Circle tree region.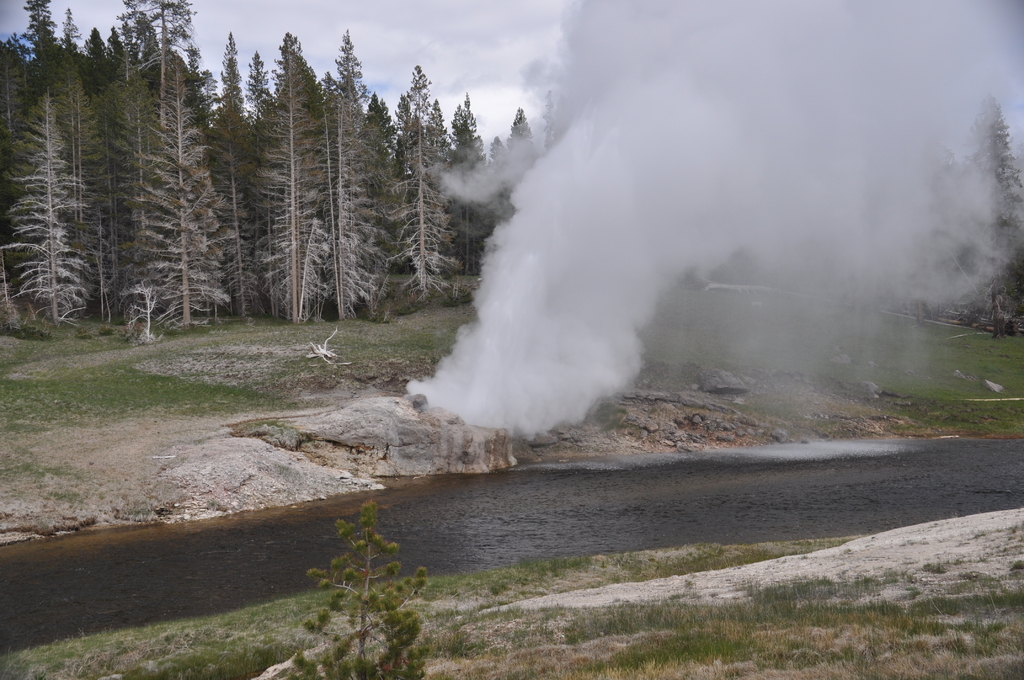
Region: Rect(330, 24, 368, 93).
